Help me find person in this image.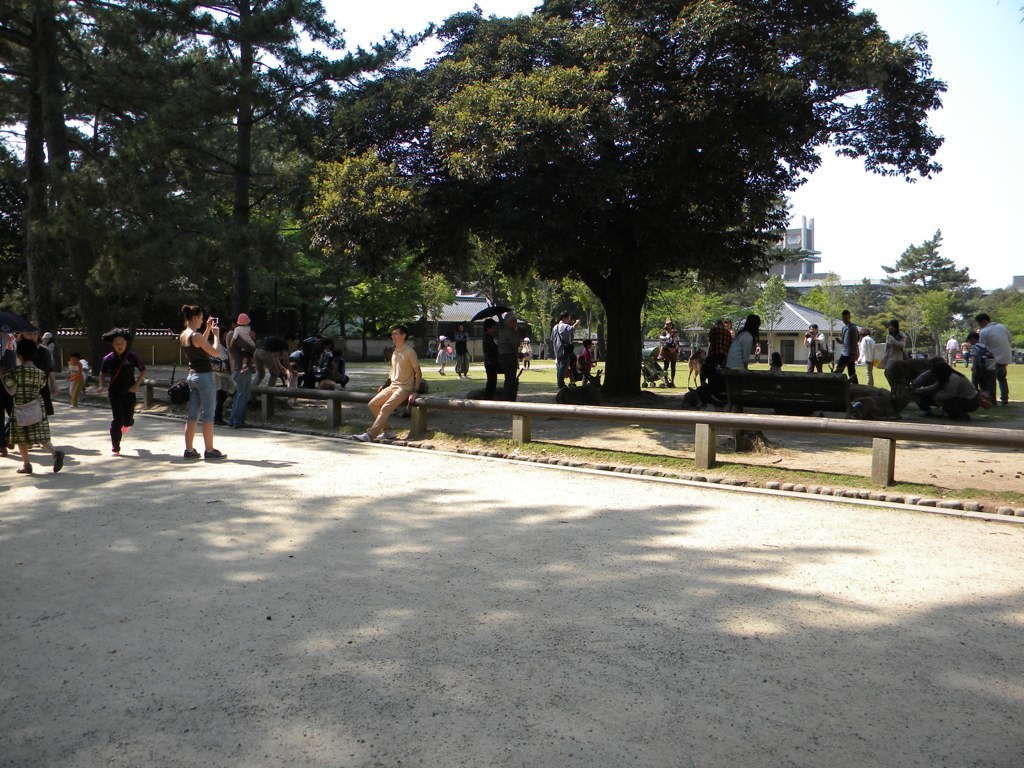
Found it: x1=876, y1=319, x2=905, y2=393.
